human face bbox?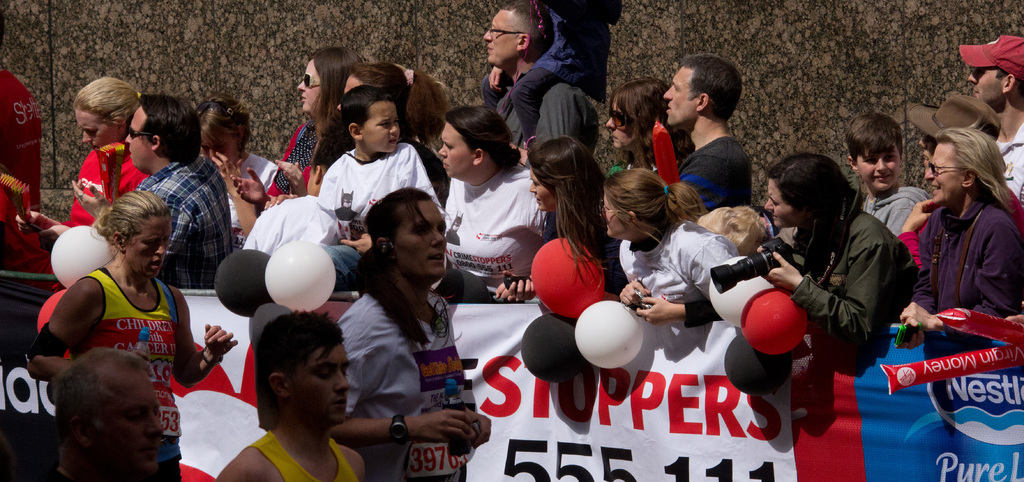
(x1=362, y1=103, x2=401, y2=155)
